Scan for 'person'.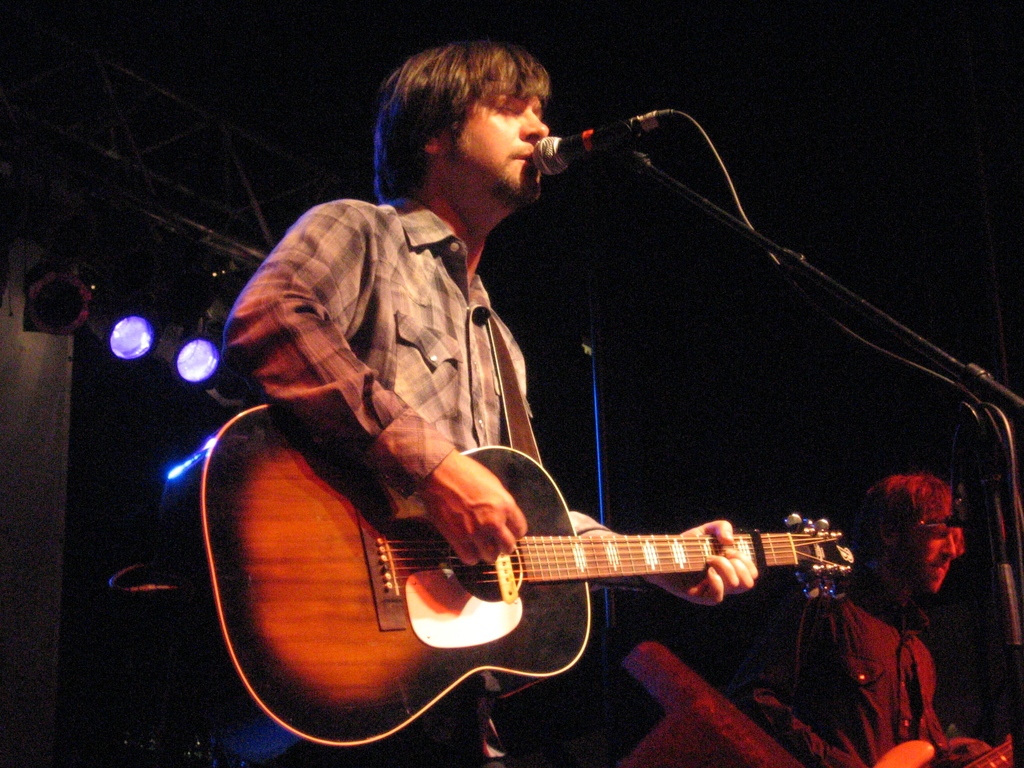
Scan result: bbox=[193, 74, 819, 737].
